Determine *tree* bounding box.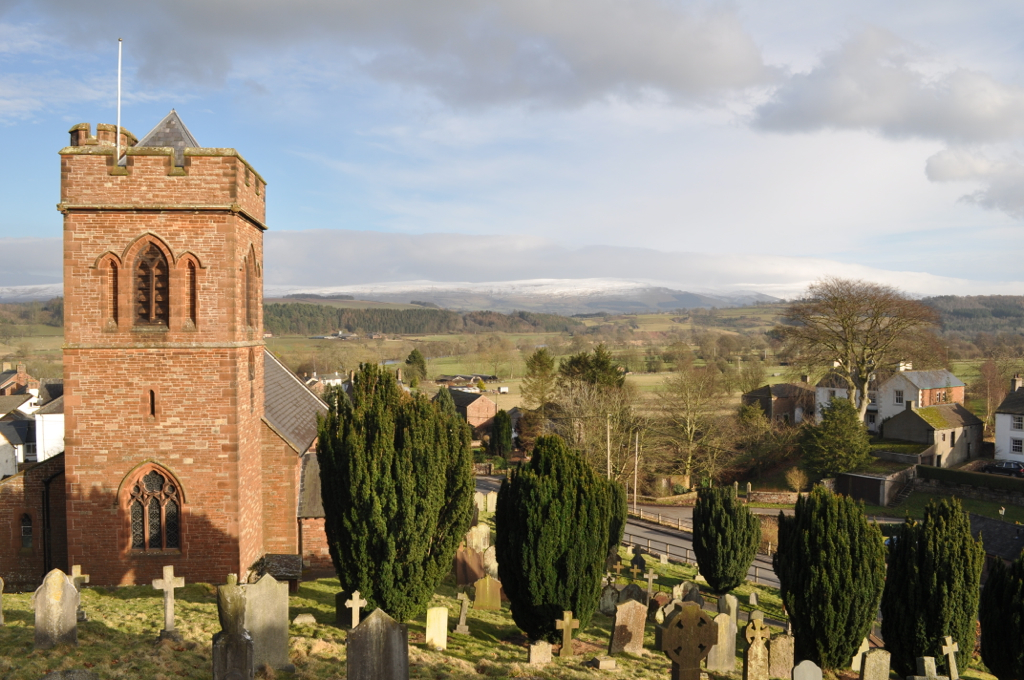
Determined: (x1=877, y1=489, x2=983, y2=679).
